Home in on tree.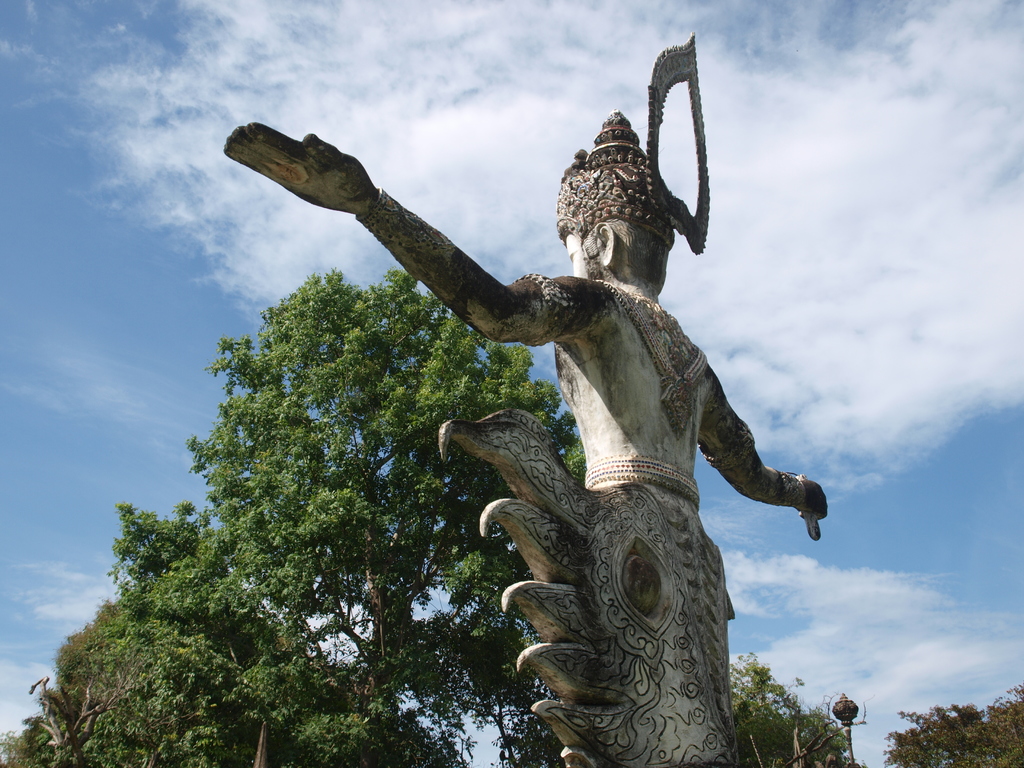
Homed in at {"x1": 876, "y1": 678, "x2": 1023, "y2": 767}.
